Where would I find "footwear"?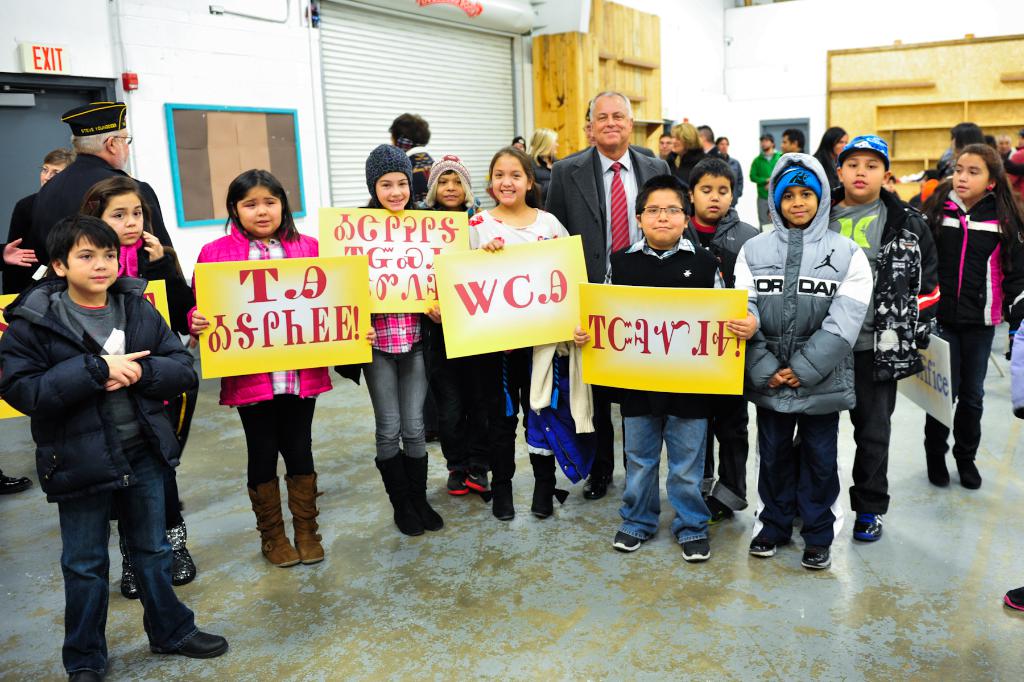
At bbox=[851, 504, 886, 538].
